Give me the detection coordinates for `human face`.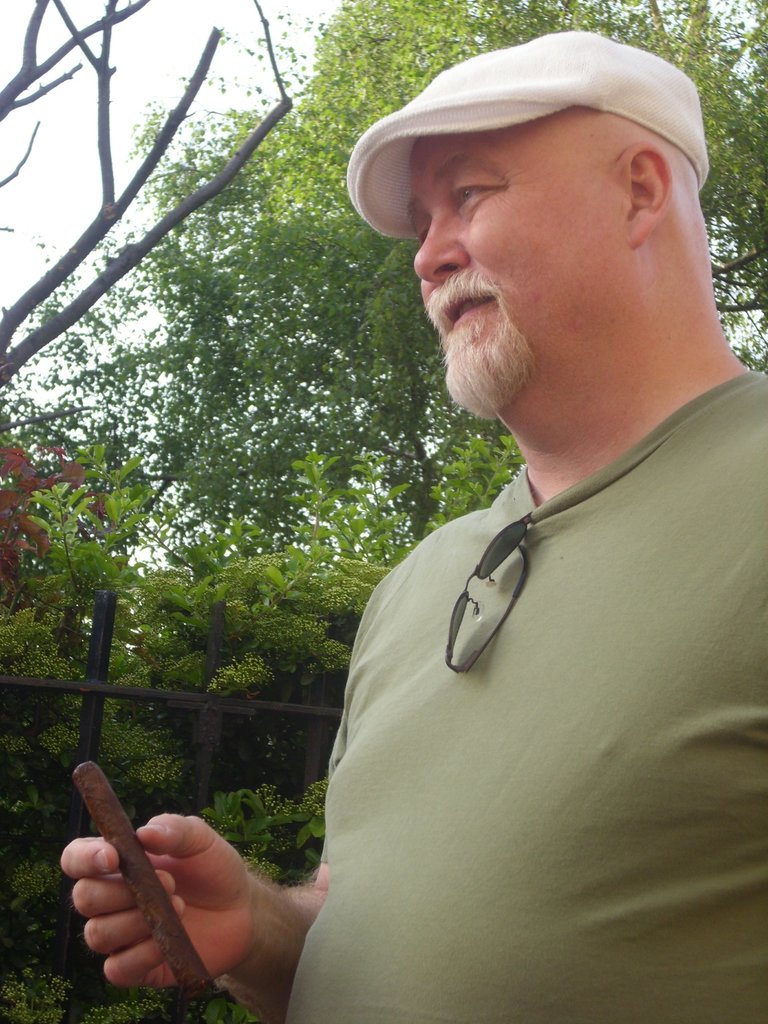
region(403, 120, 636, 417).
